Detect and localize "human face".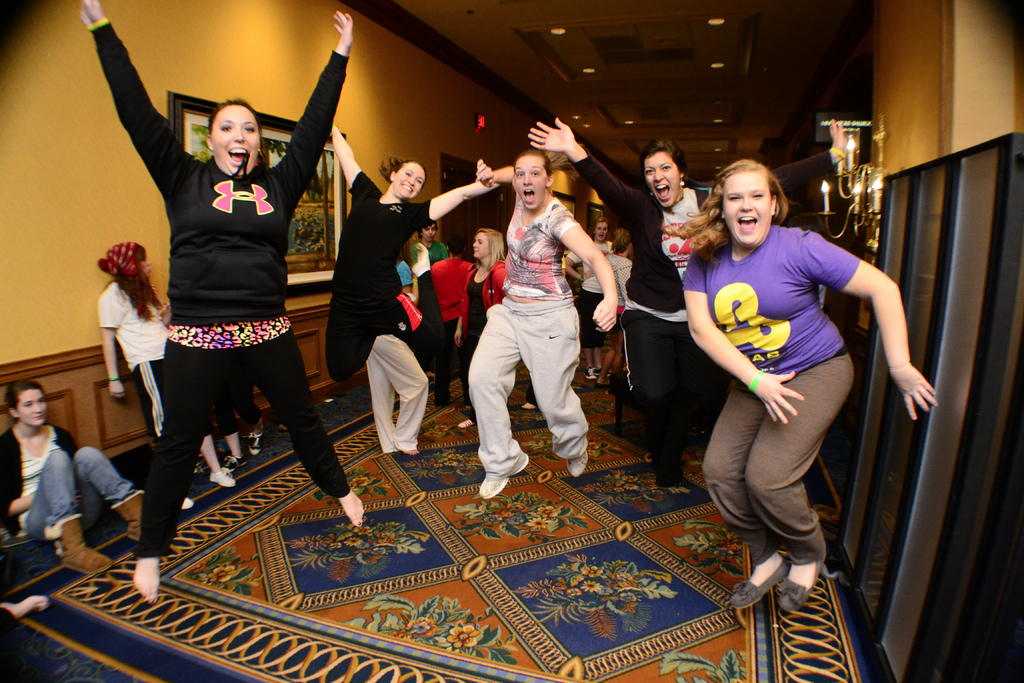
Localized at [left=593, top=219, right=608, bottom=242].
